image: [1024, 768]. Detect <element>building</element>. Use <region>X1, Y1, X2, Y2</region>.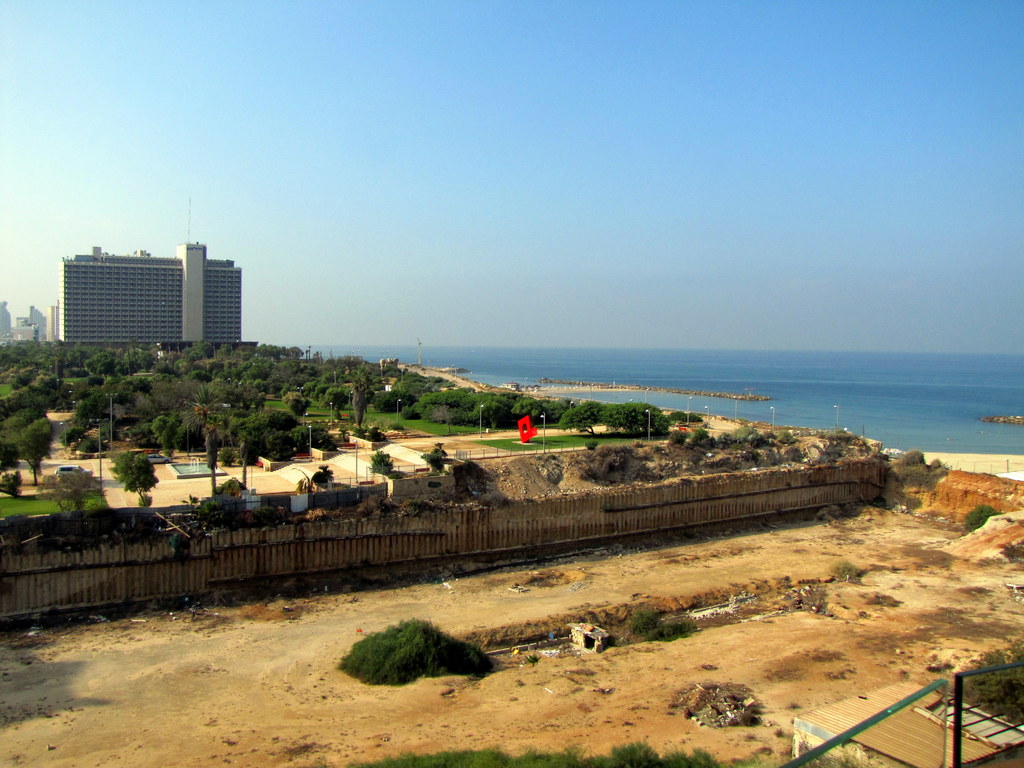
<region>47, 307, 58, 344</region>.
